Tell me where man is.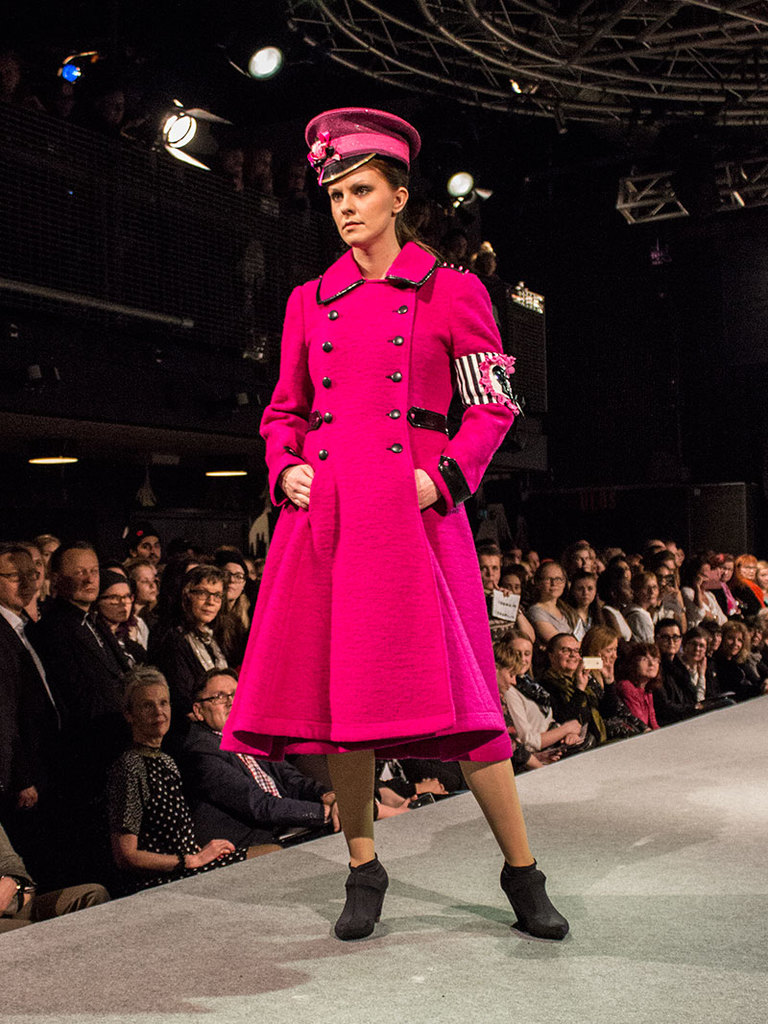
man is at 0, 540, 87, 889.
